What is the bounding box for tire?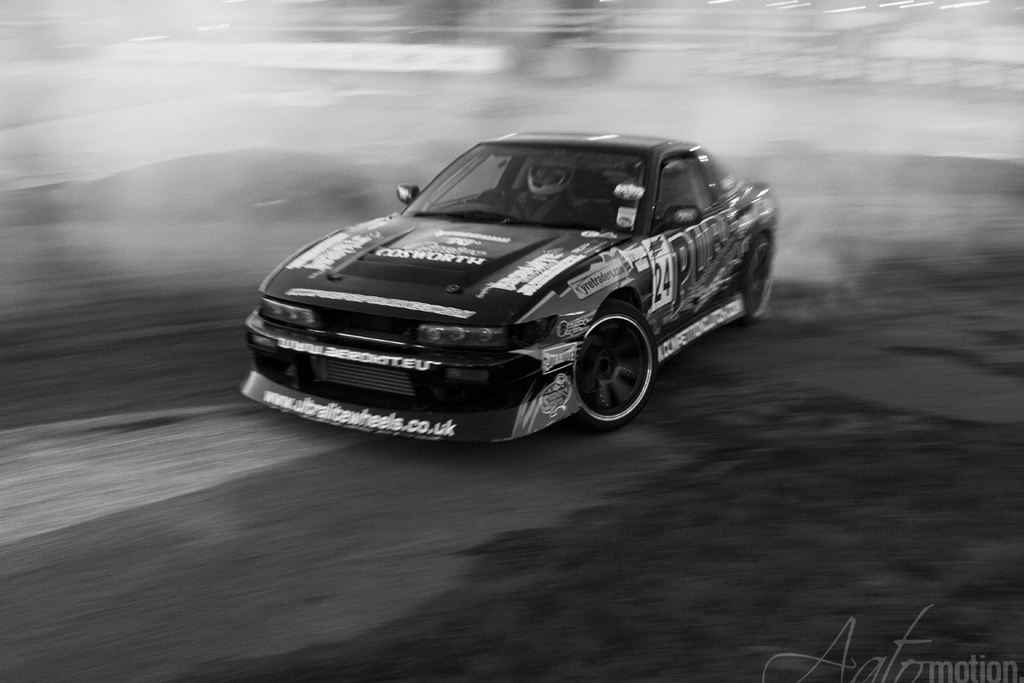
(573,299,655,434).
